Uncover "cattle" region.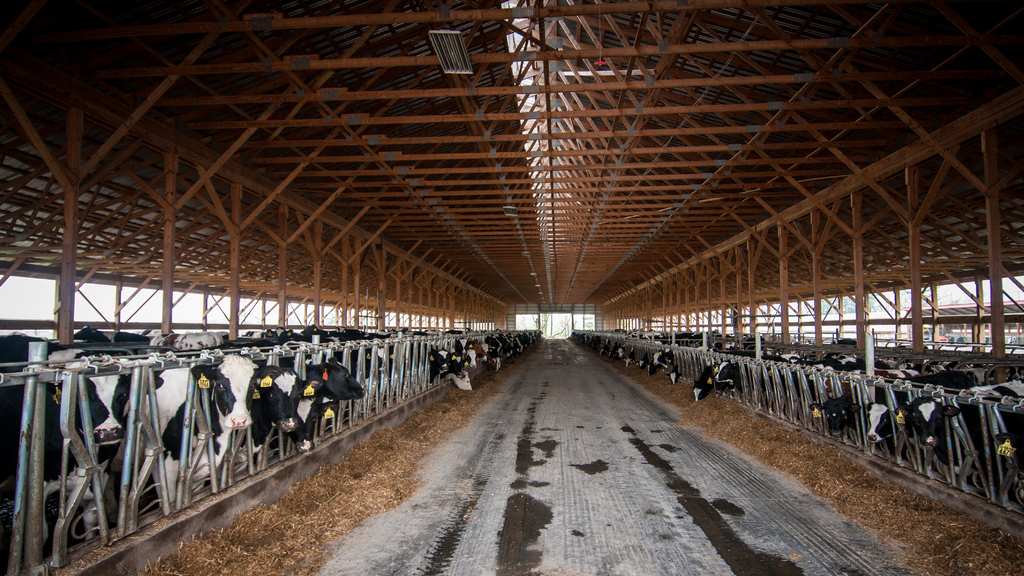
Uncovered: <bbox>447, 349, 470, 377</bbox>.
